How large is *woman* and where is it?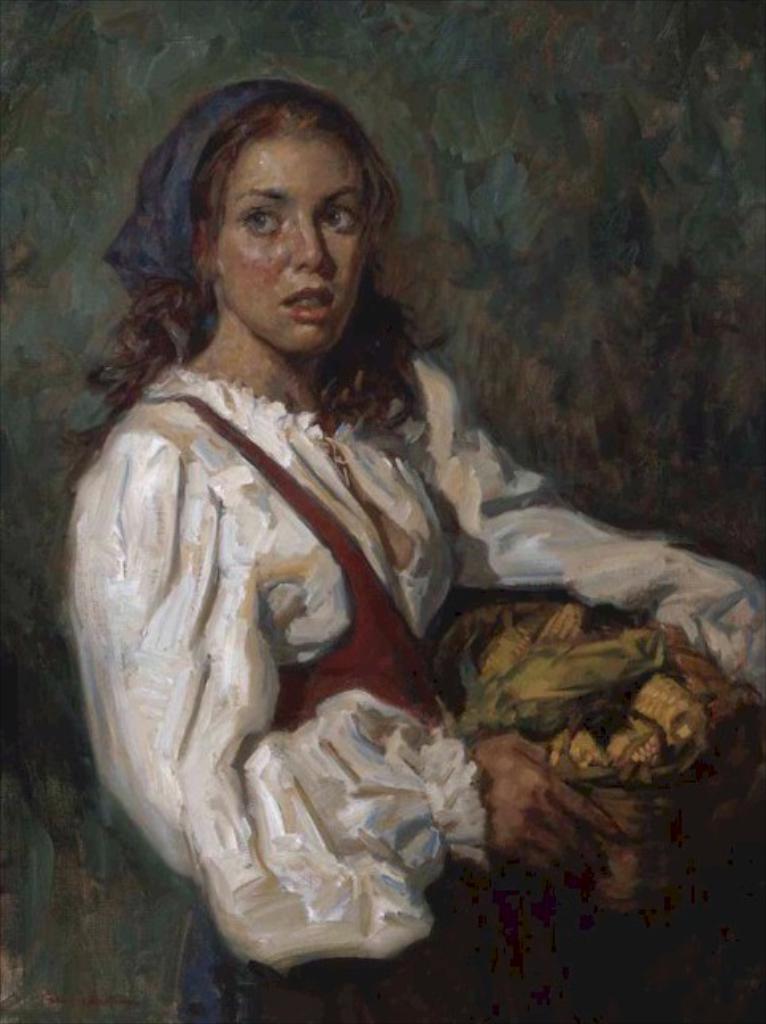
Bounding box: (left=35, top=89, right=658, bottom=984).
